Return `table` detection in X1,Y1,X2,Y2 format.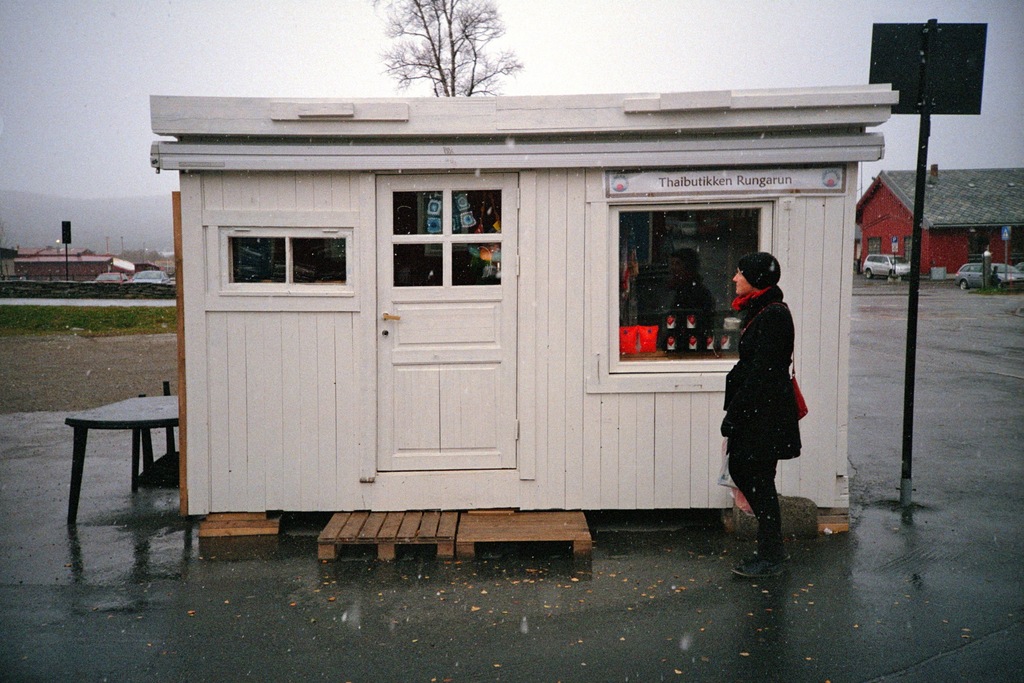
47,379,193,534.
